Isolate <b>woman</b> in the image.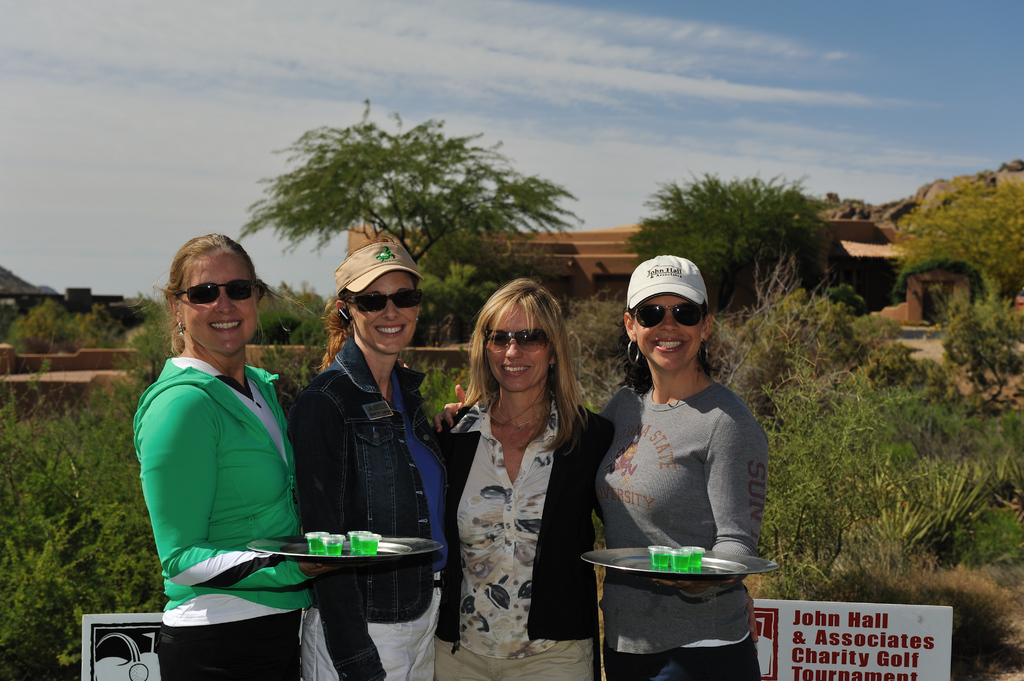
Isolated region: [x1=131, y1=235, x2=332, y2=680].
